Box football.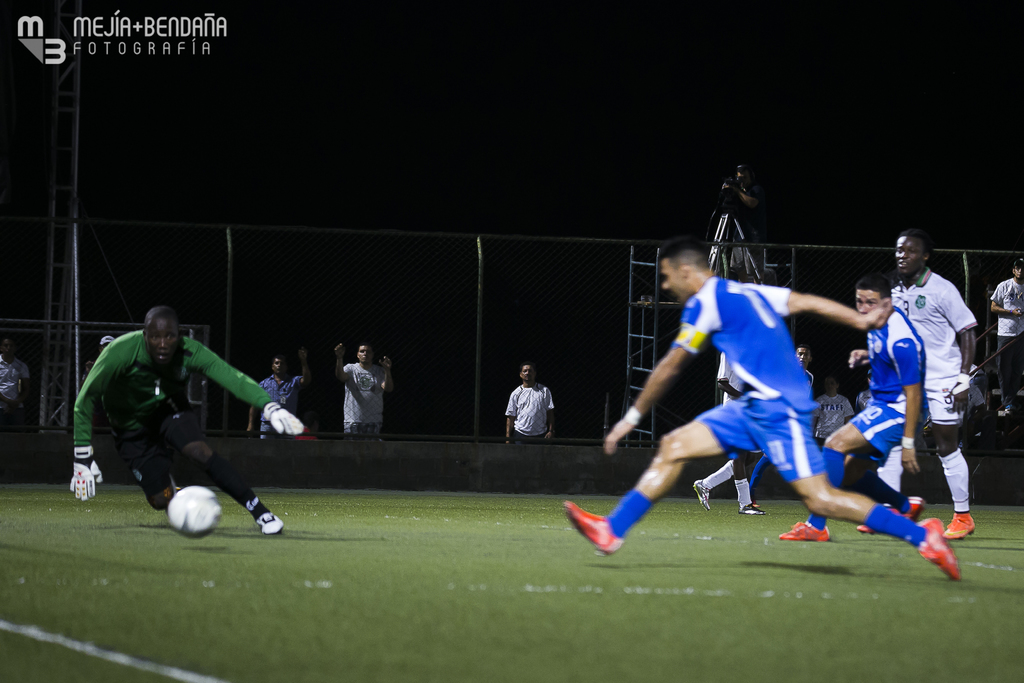
167,486,220,538.
